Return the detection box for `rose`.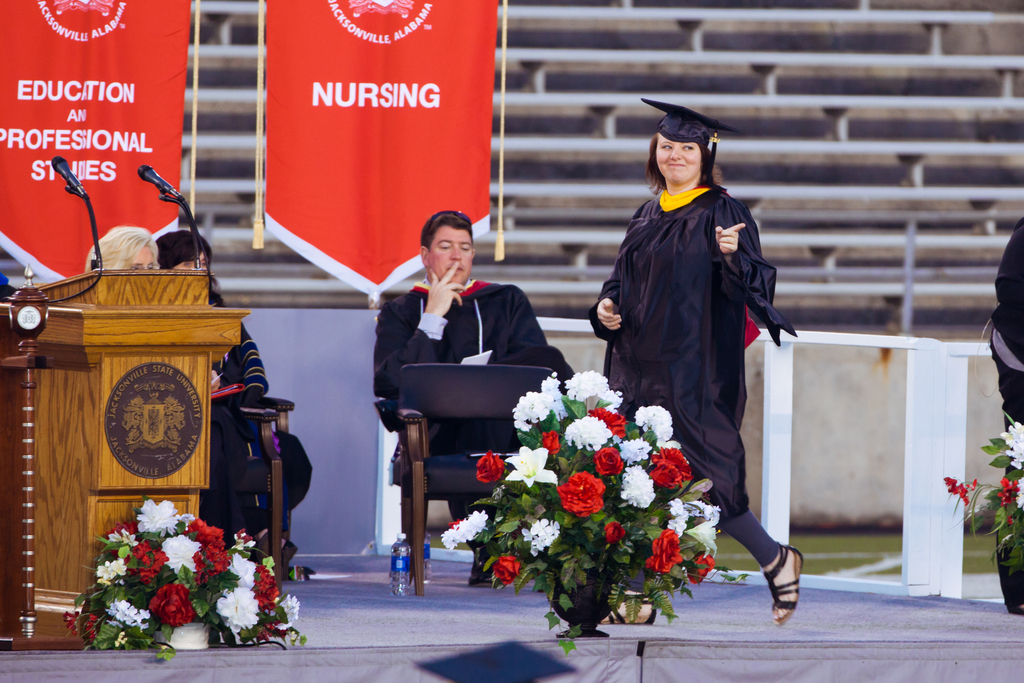
600,517,624,543.
